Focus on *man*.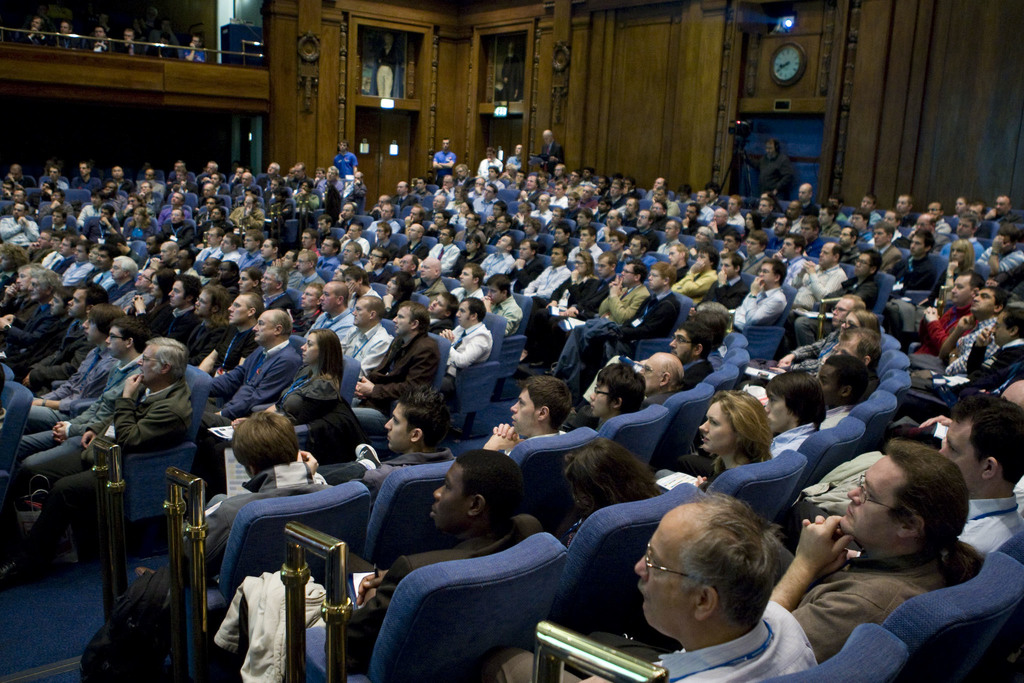
Focused at x1=113 y1=27 x2=145 y2=58.
